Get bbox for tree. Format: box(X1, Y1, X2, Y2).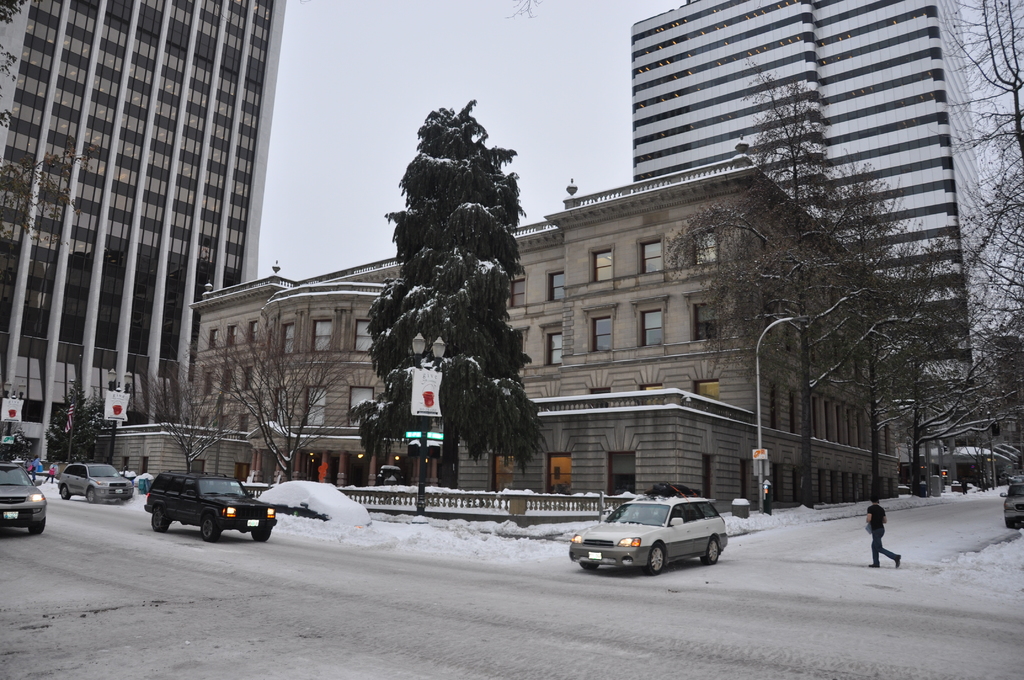
box(0, 0, 24, 169).
